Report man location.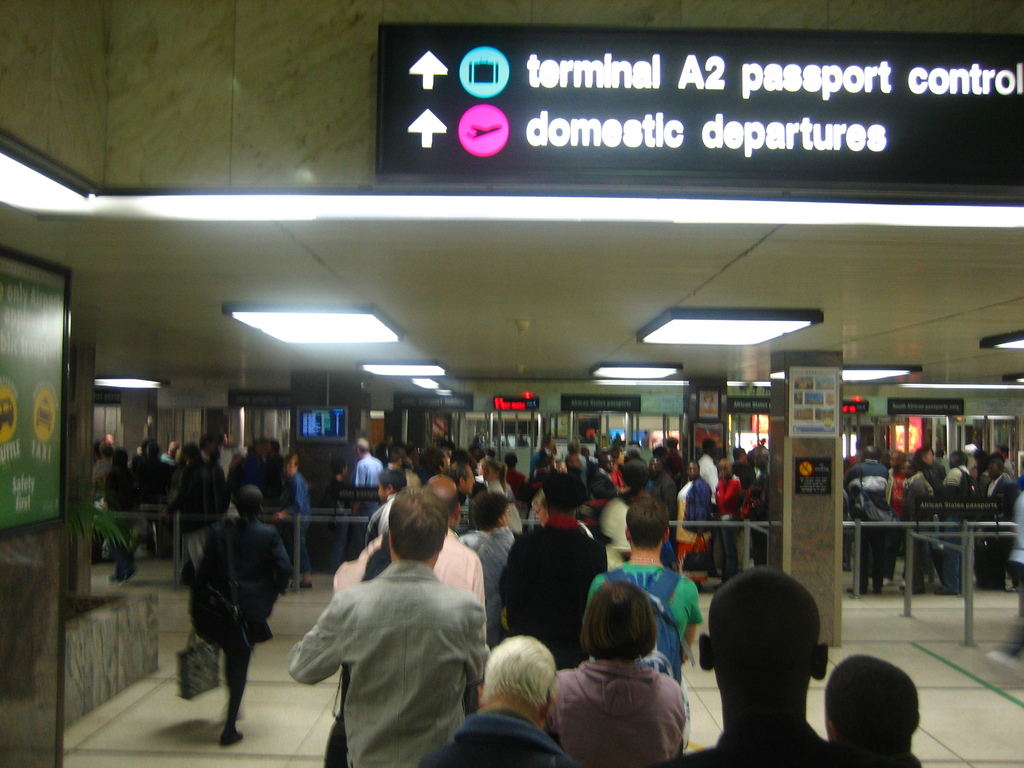
Report: [333, 477, 484, 598].
